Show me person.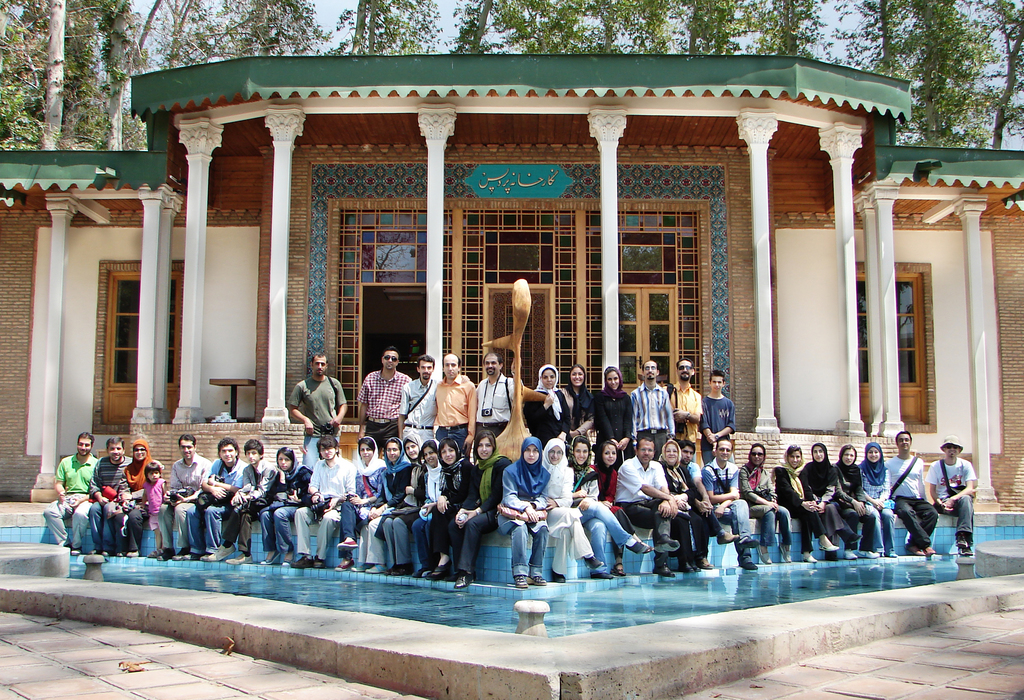
person is here: Rect(543, 450, 596, 575).
